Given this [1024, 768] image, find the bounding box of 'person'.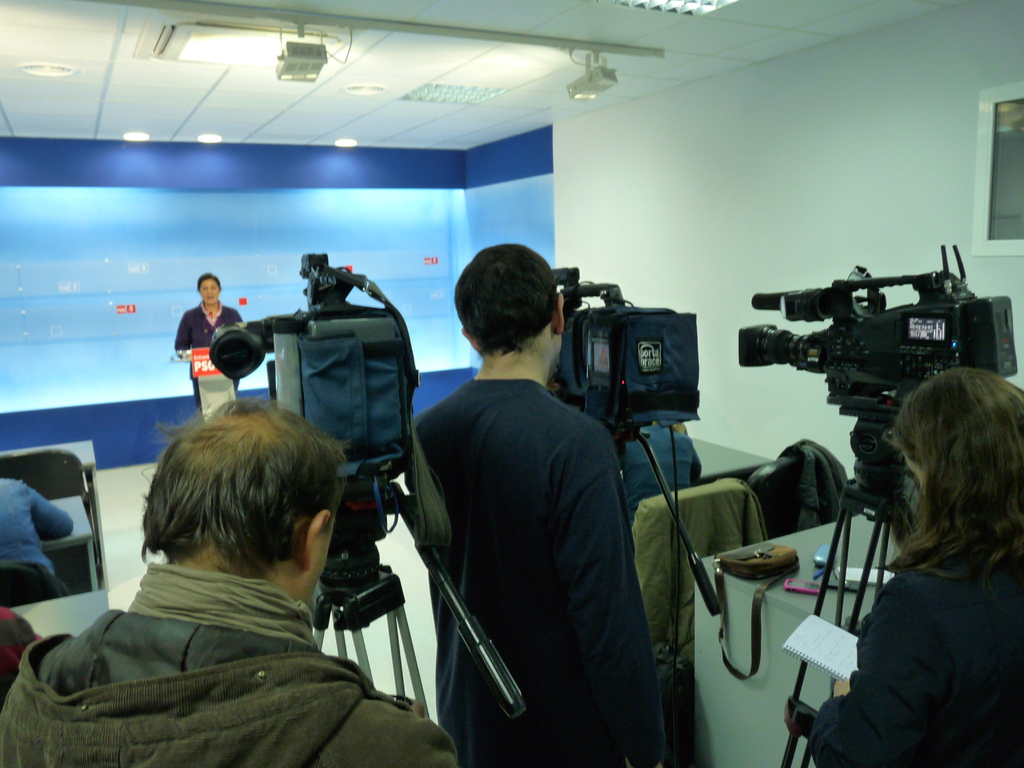
(left=0, top=481, right=67, bottom=577).
